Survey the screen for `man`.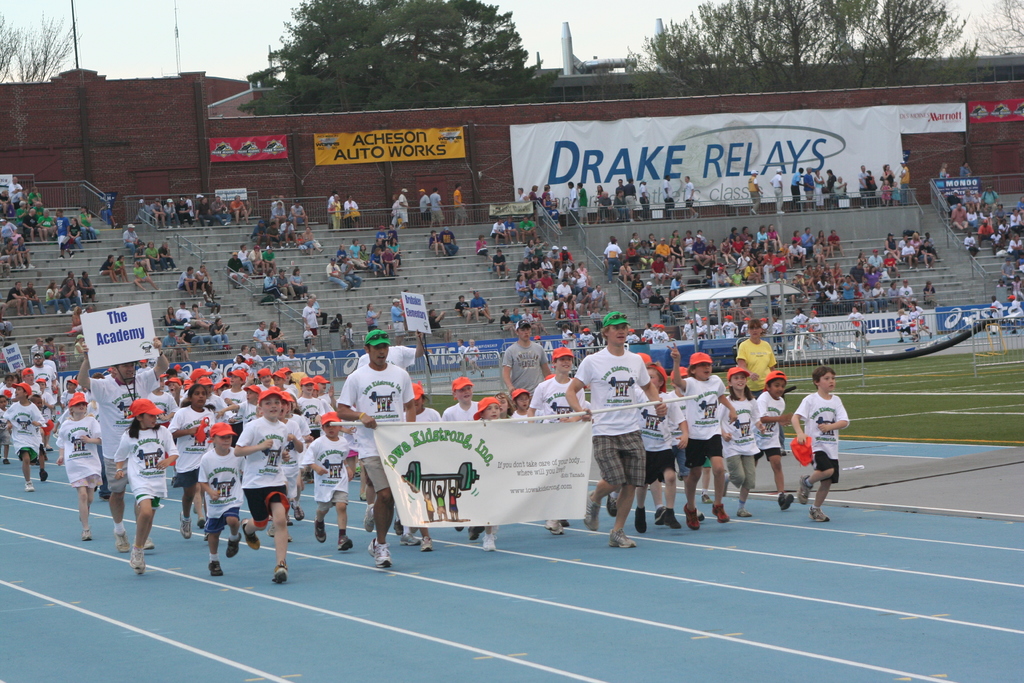
Survey found: x1=193 y1=418 x2=263 y2=570.
